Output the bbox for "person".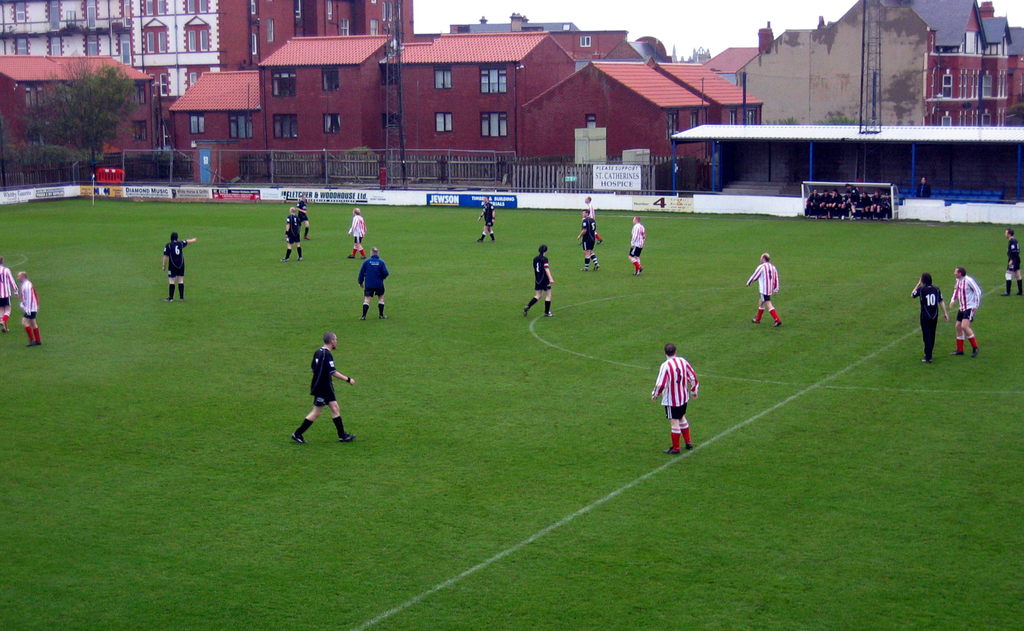
region(288, 334, 363, 447).
